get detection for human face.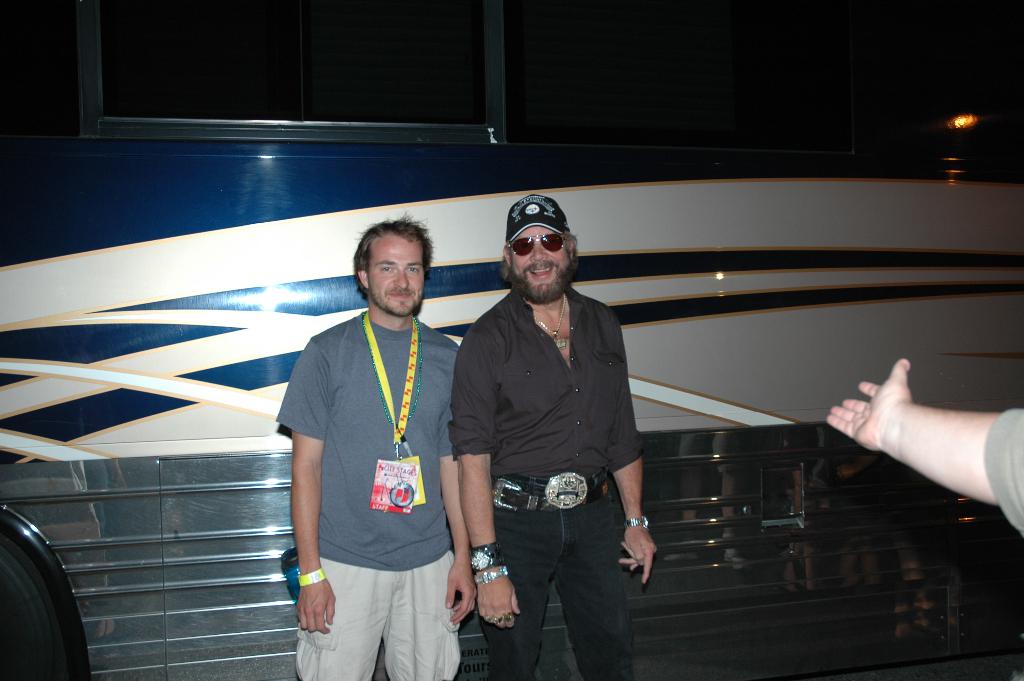
Detection: detection(364, 233, 433, 320).
